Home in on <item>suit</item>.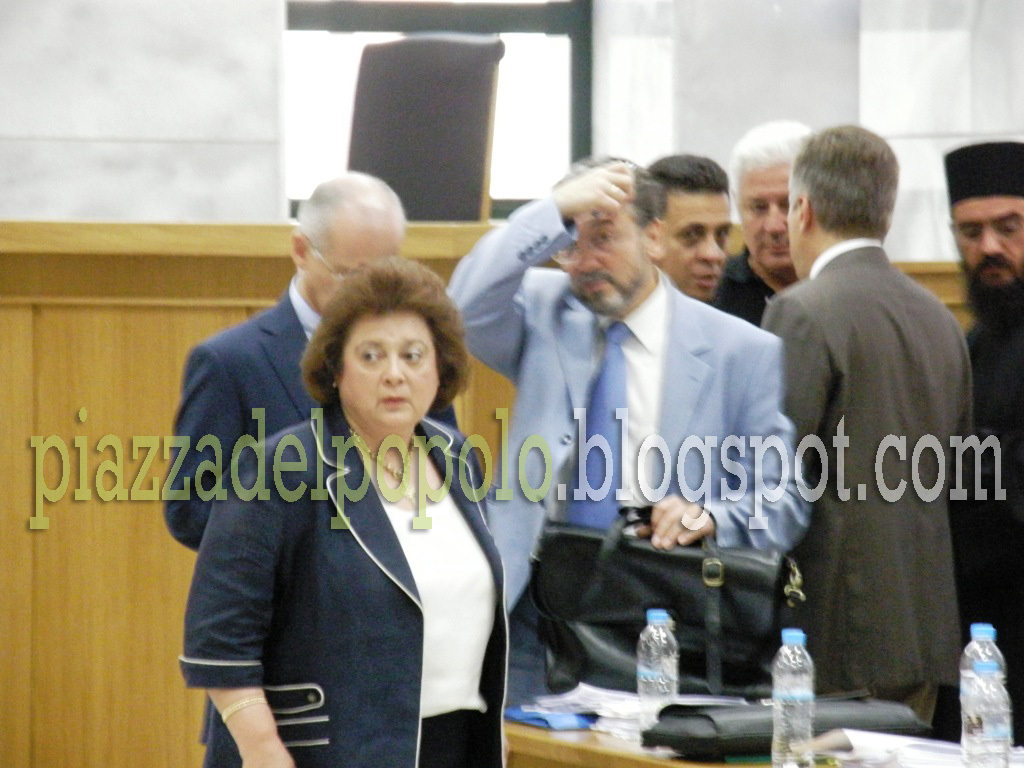
Homed in at [left=441, top=185, right=814, bottom=707].
